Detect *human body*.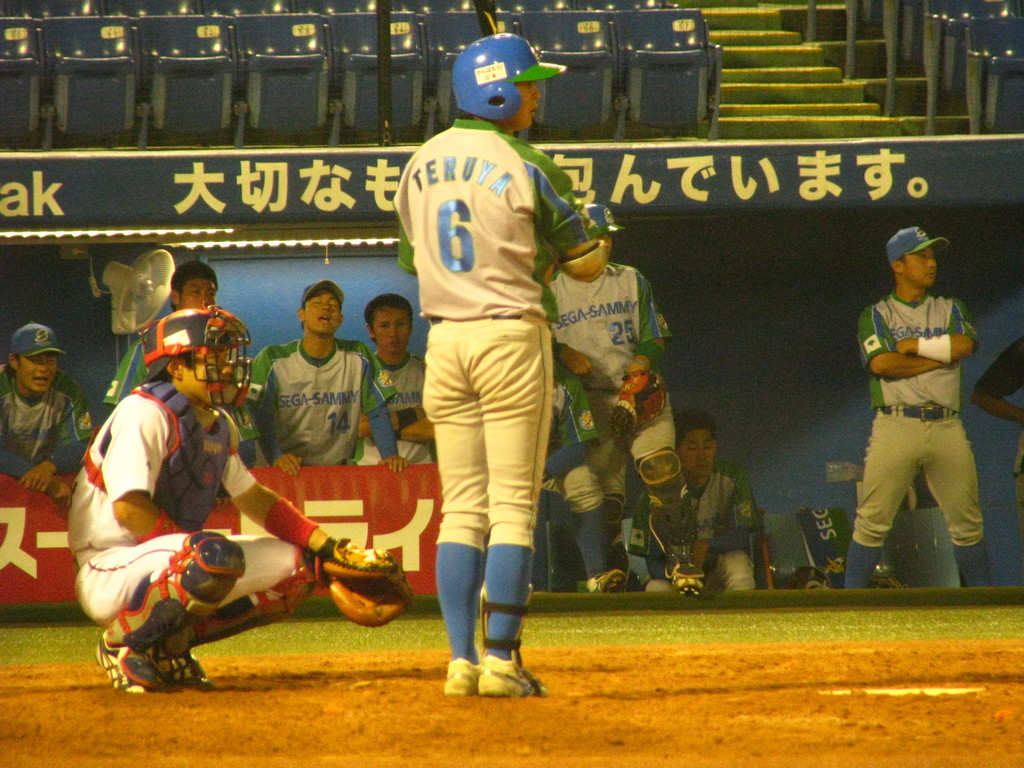
Detected at bbox(830, 236, 996, 586).
